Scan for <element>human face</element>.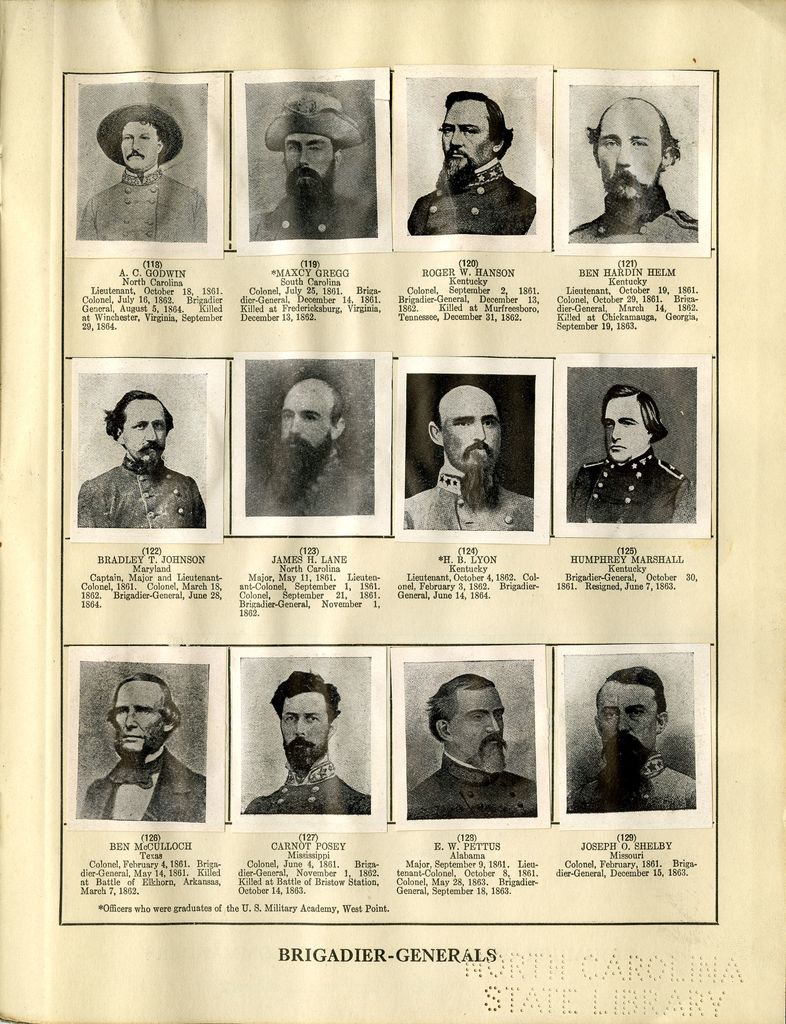
Scan result: 596,680,661,750.
